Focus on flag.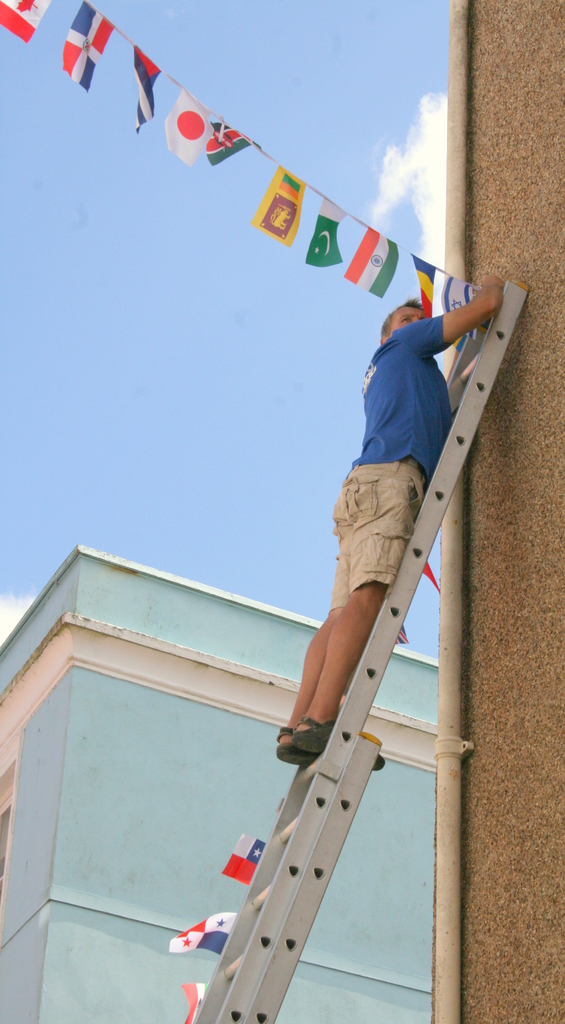
Focused at 393 625 407 646.
